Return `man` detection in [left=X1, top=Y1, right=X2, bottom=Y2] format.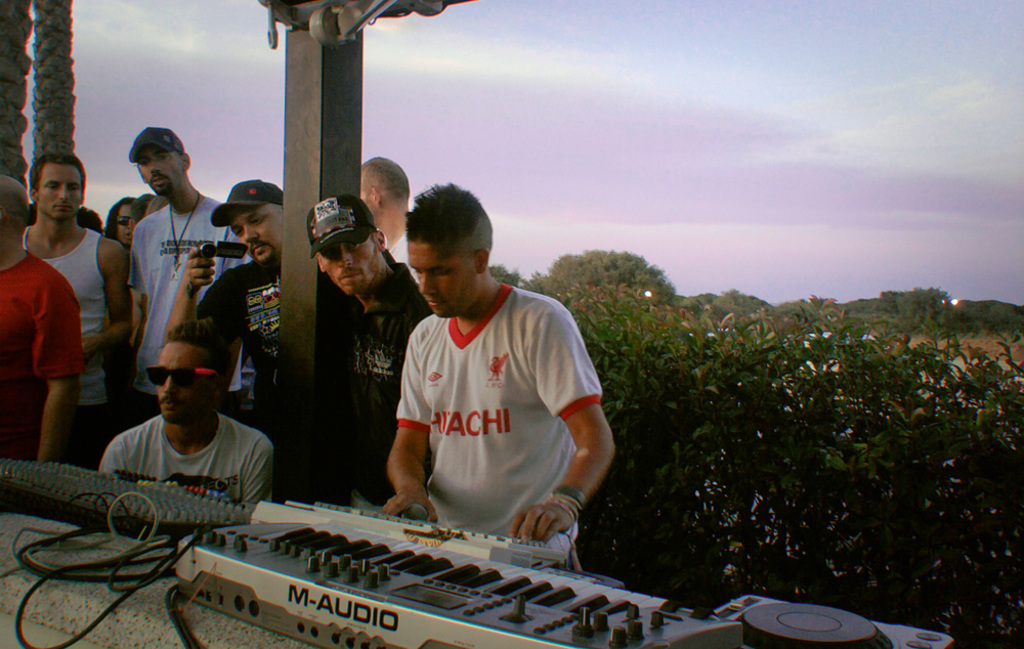
[left=357, top=155, right=417, bottom=283].
